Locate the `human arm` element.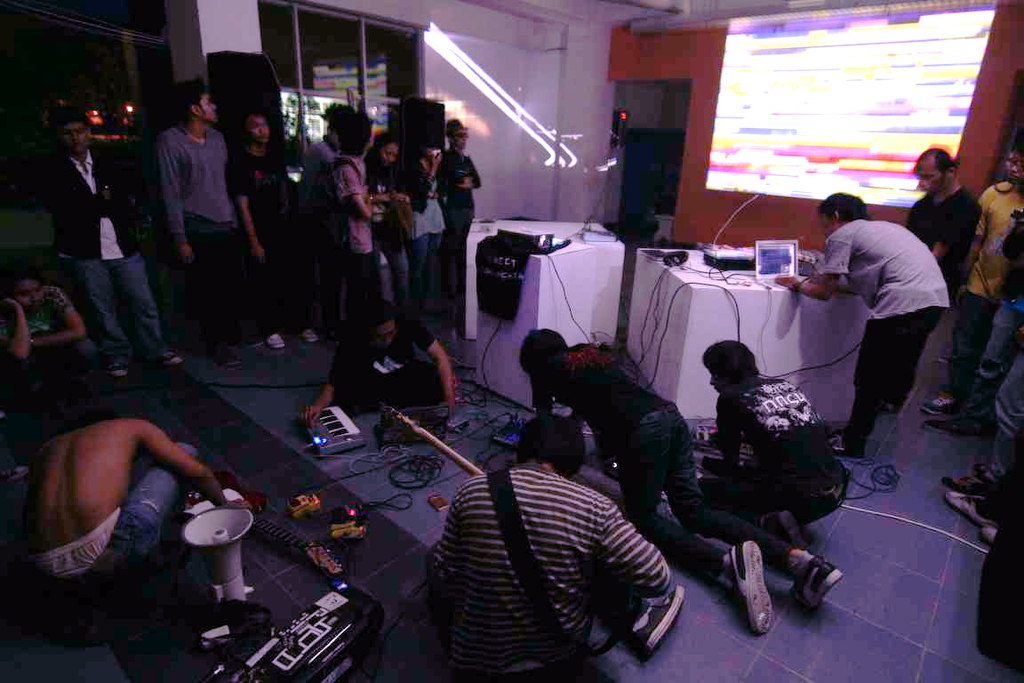
Element bbox: (400, 315, 452, 414).
